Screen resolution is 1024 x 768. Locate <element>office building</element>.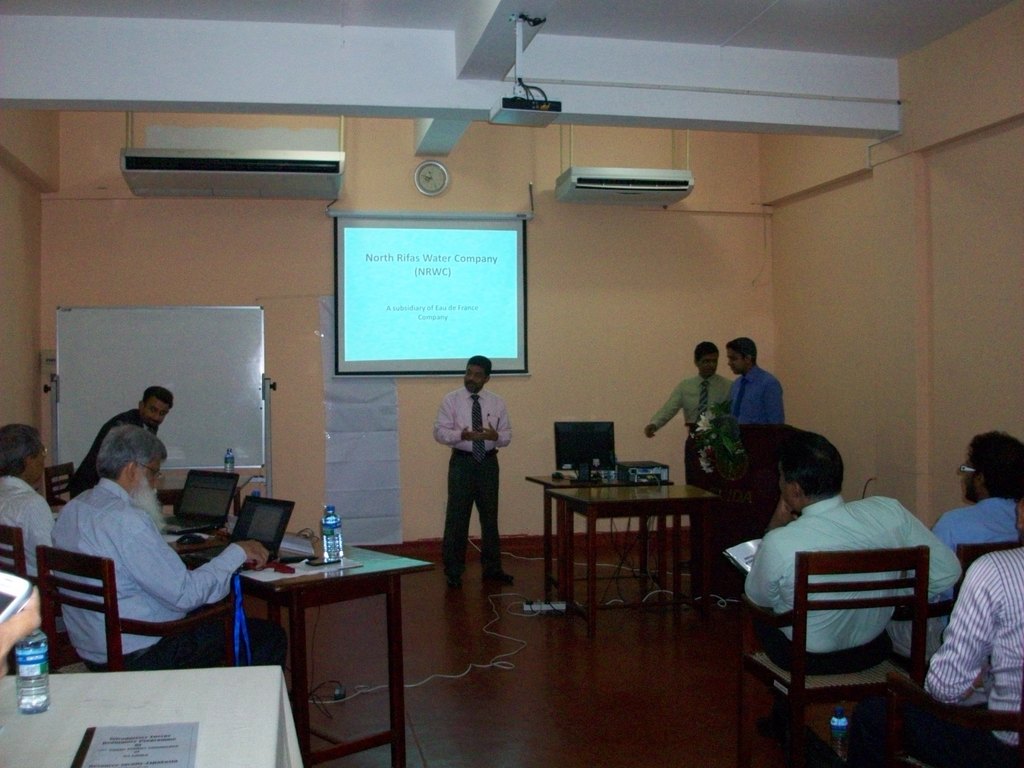
[x1=38, y1=0, x2=1004, y2=733].
